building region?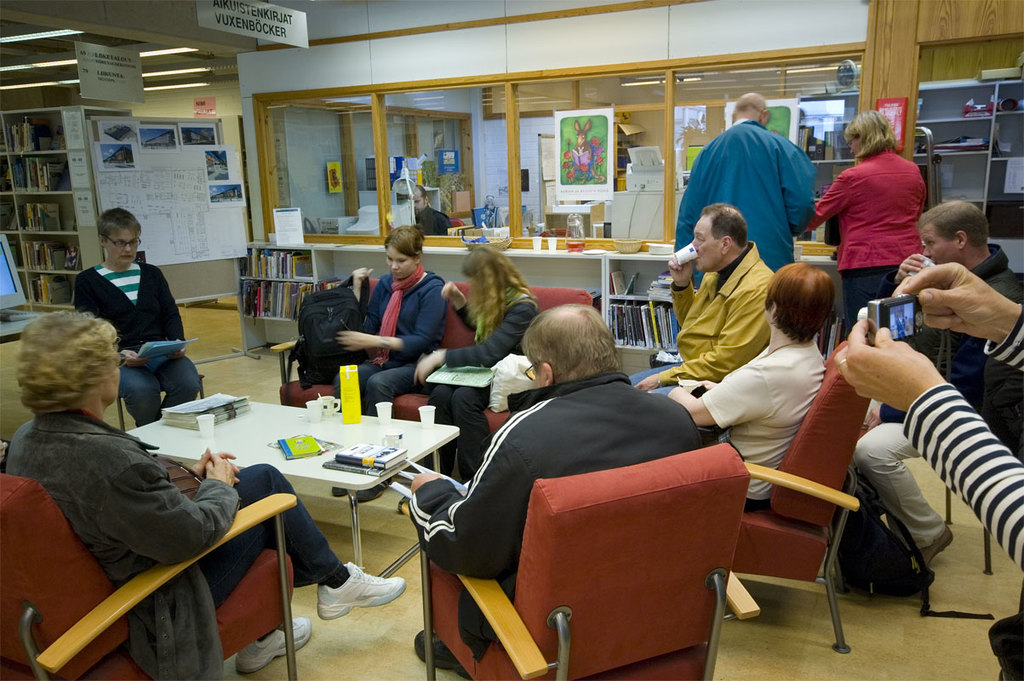
locate(3, 0, 1023, 680)
